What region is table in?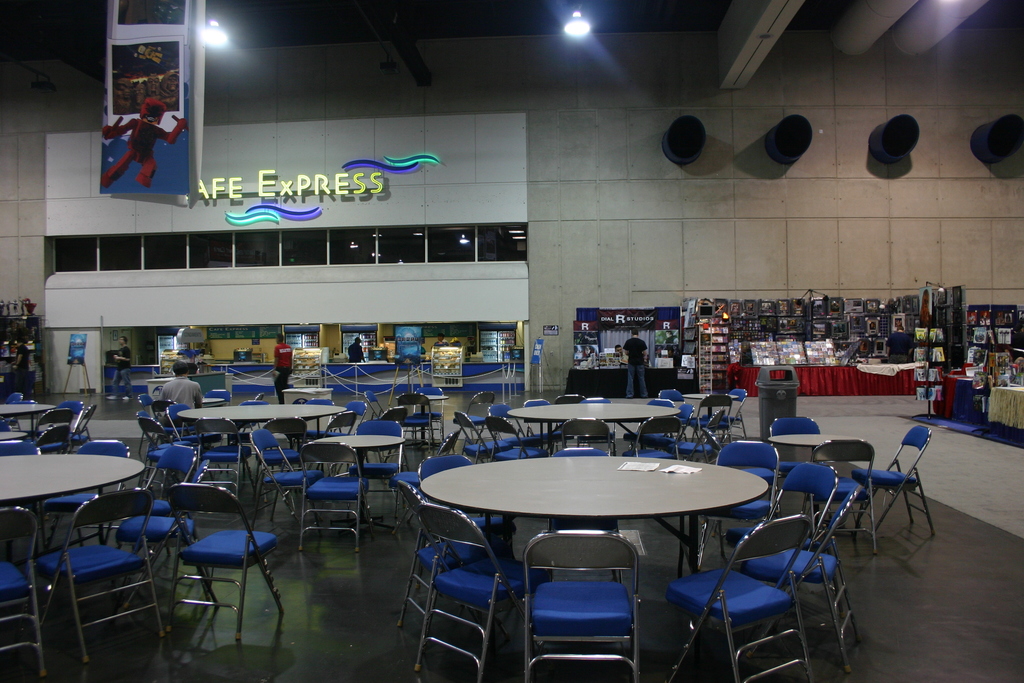
[99,364,523,399].
